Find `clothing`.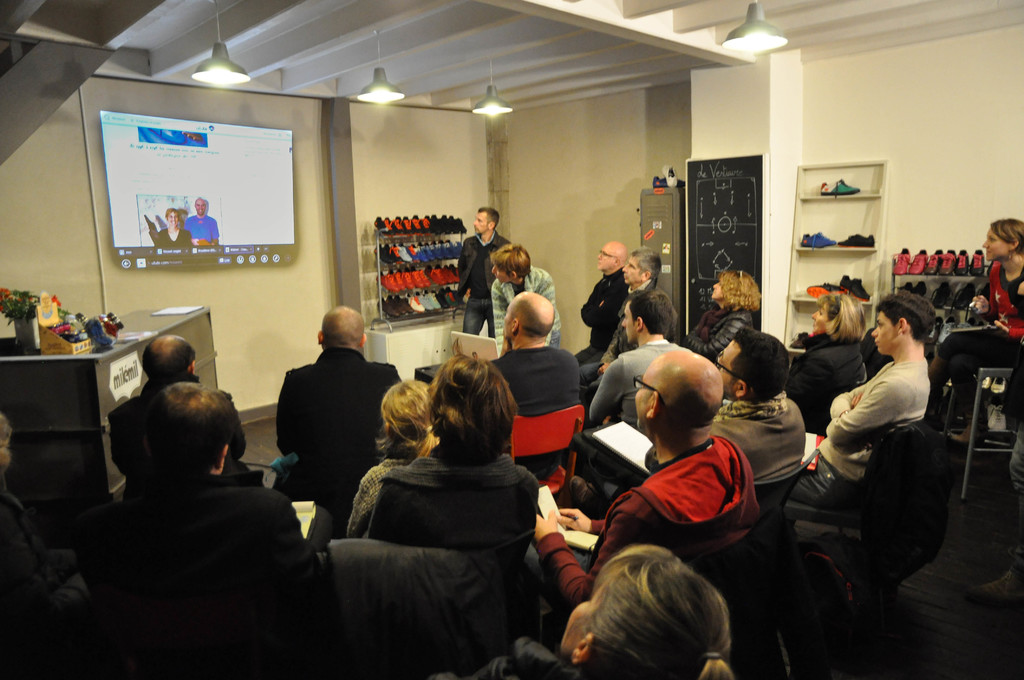
524, 435, 763, 608.
